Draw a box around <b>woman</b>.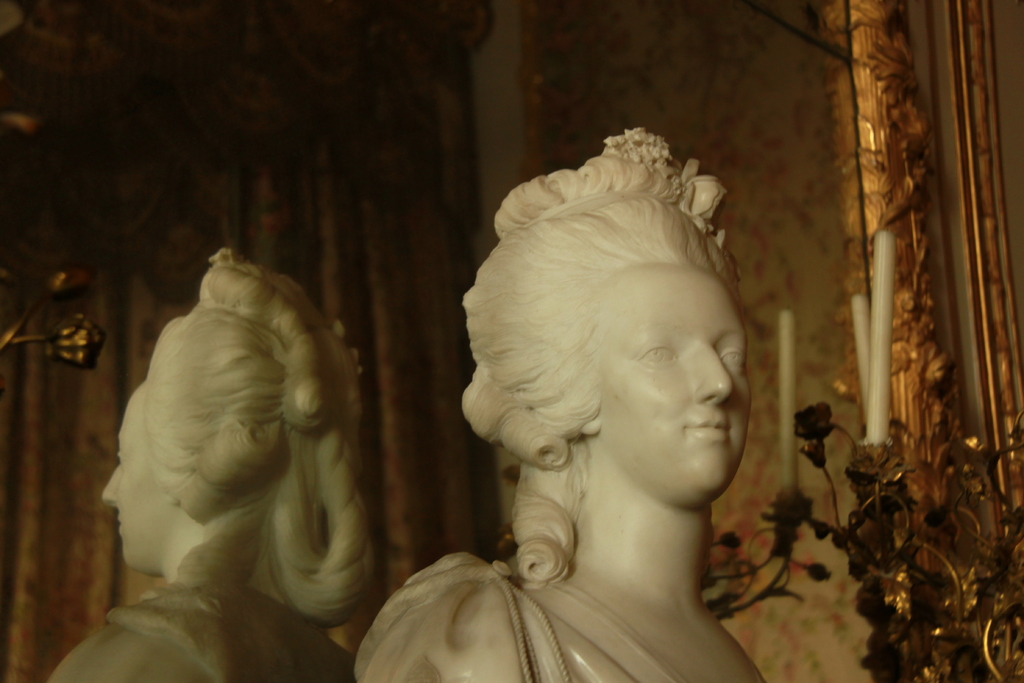
(350,130,780,682).
